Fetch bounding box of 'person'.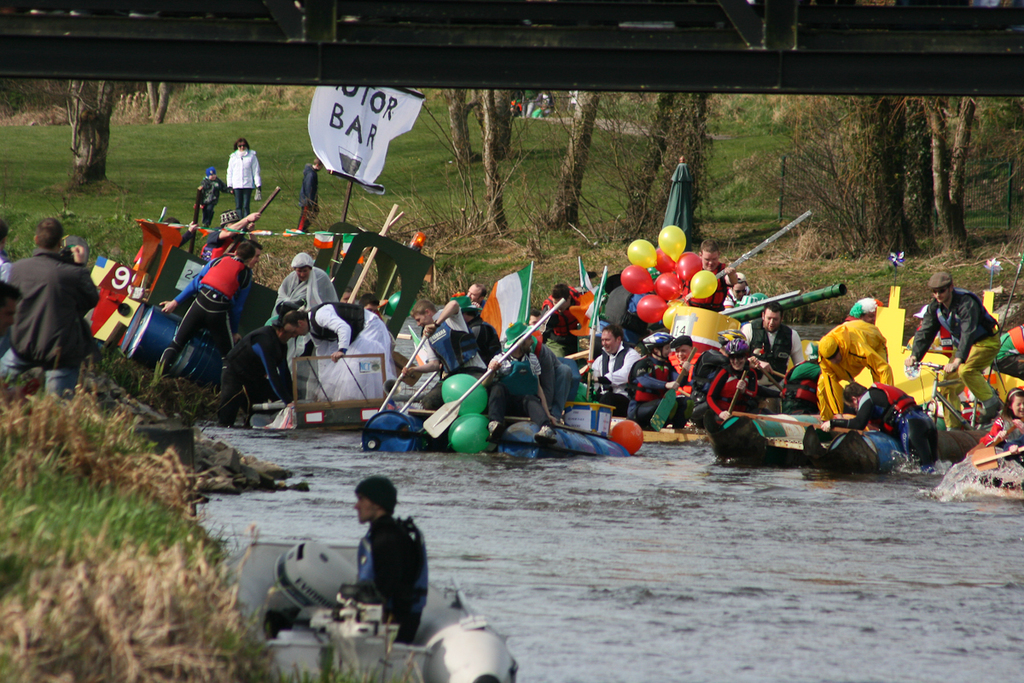
Bbox: {"left": 540, "top": 283, "right": 583, "bottom": 355}.
